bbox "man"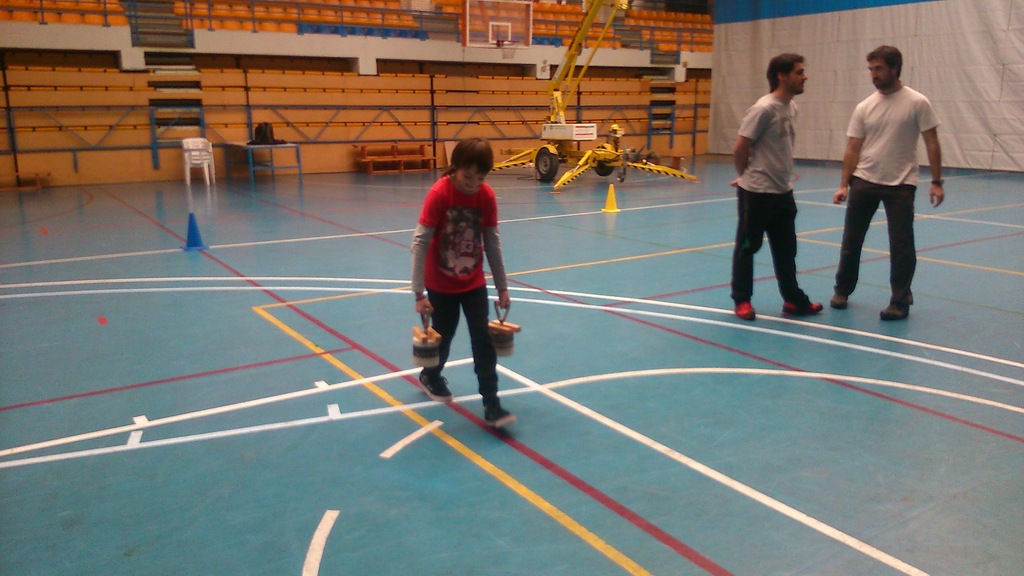
833/38/944/322
